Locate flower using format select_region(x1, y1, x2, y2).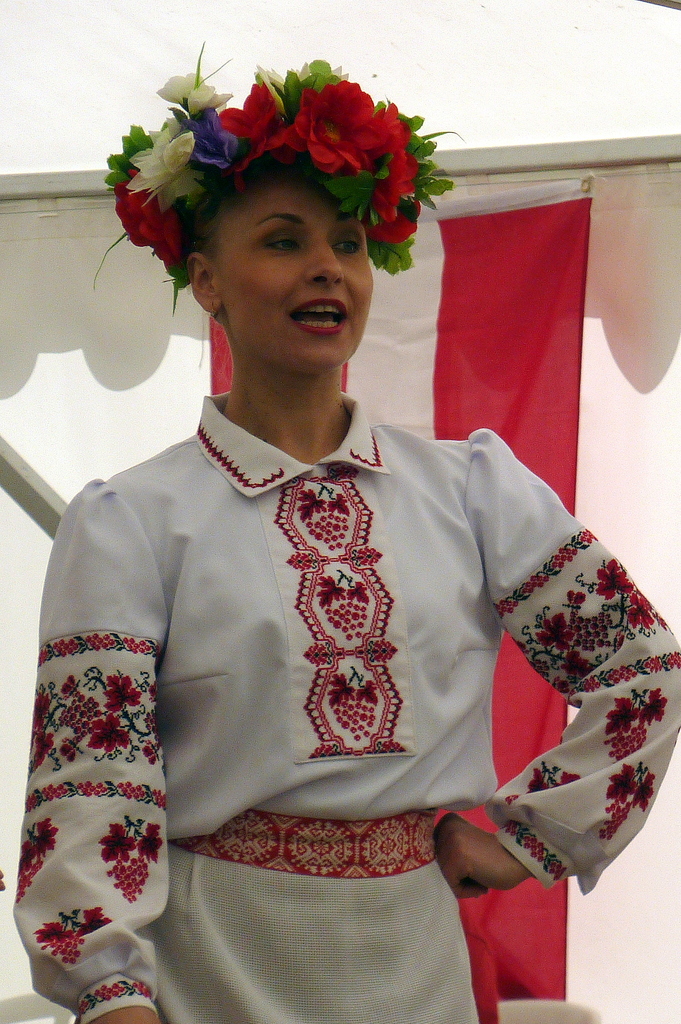
select_region(176, 102, 243, 183).
